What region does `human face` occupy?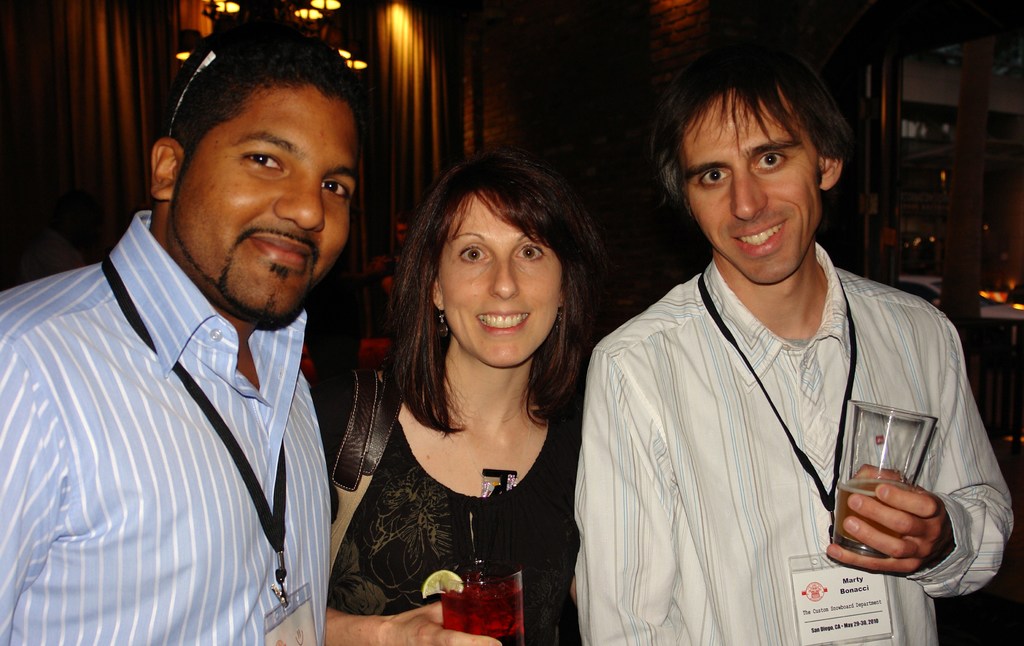
left=435, top=199, right=558, bottom=369.
